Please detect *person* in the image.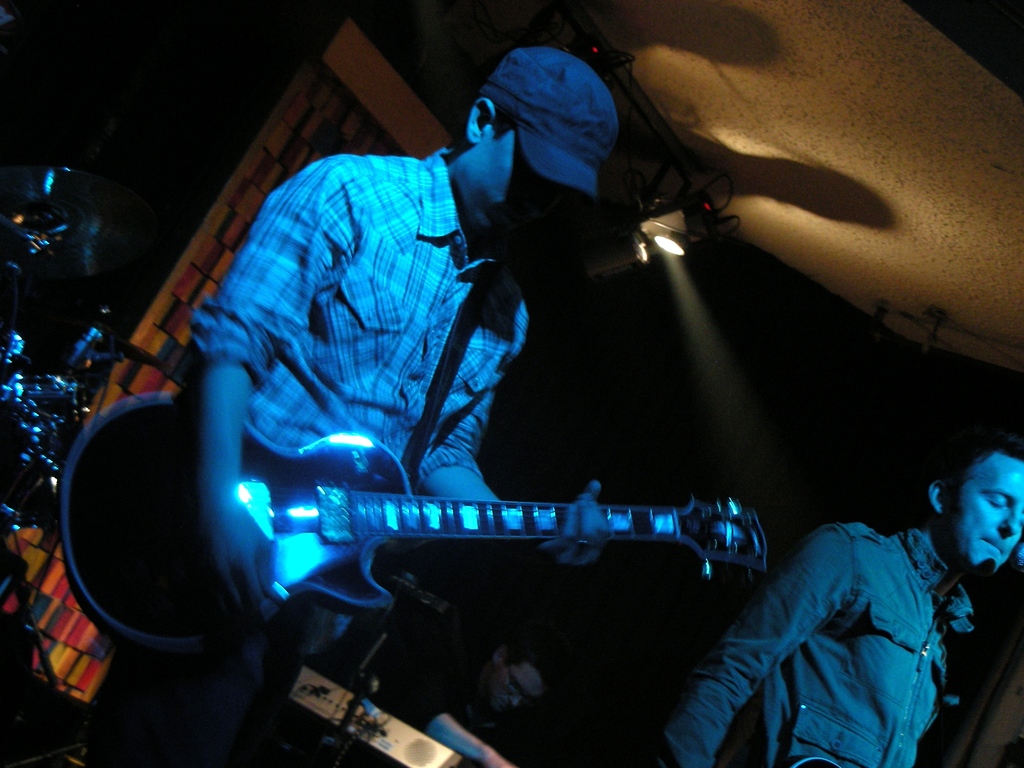
{"left": 645, "top": 433, "right": 1023, "bottom": 767}.
